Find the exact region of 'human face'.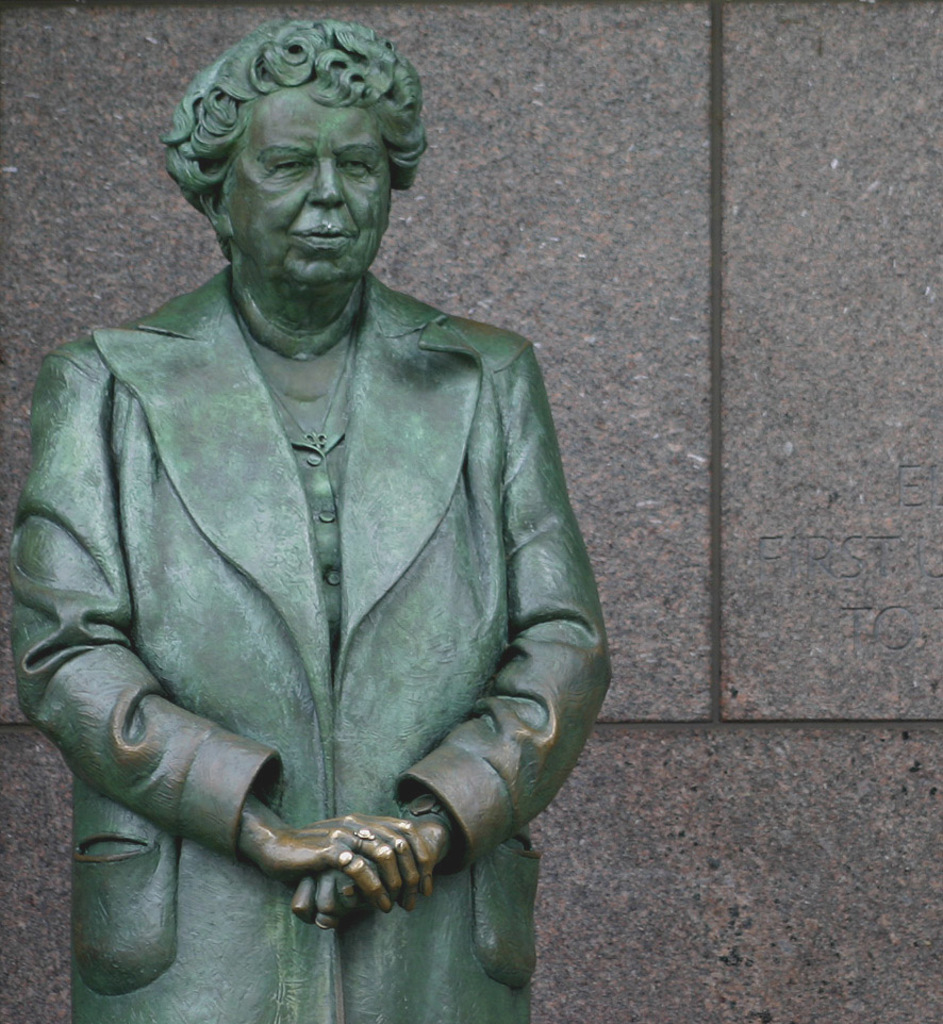
Exact region: Rect(221, 84, 394, 286).
